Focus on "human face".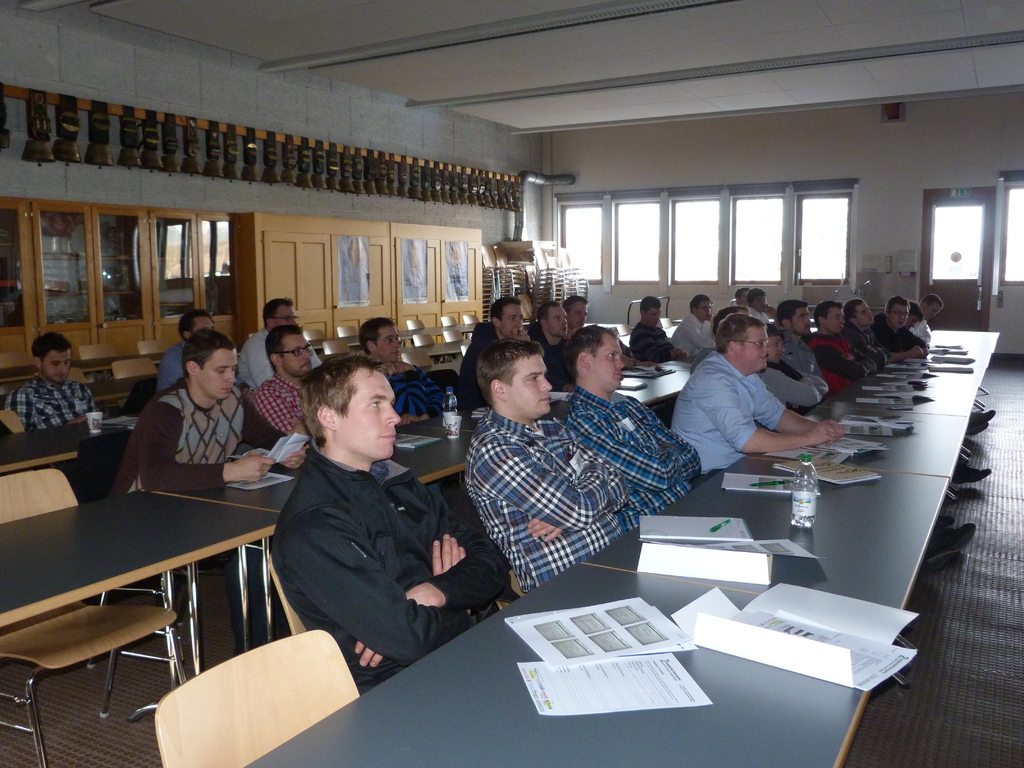
Focused at <region>824, 307, 845, 334</region>.
